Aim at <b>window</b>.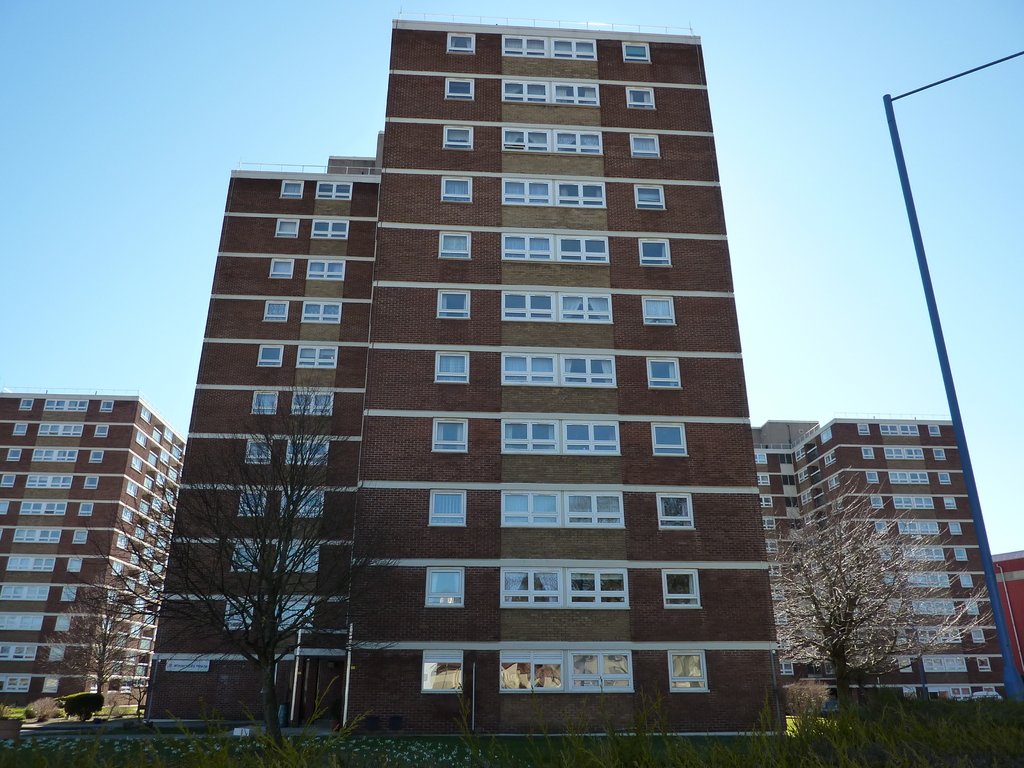
Aimed at x1=303 y1=298 x2=340 y2=322.
